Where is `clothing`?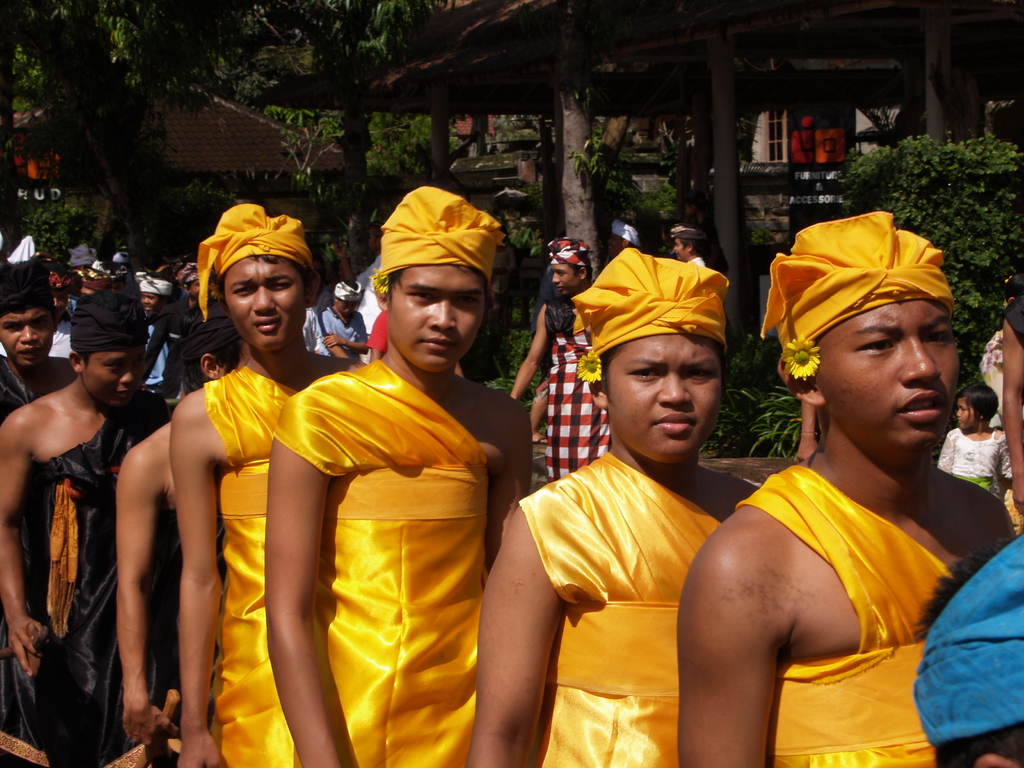
select_region(980, 330, 1023, 468).
